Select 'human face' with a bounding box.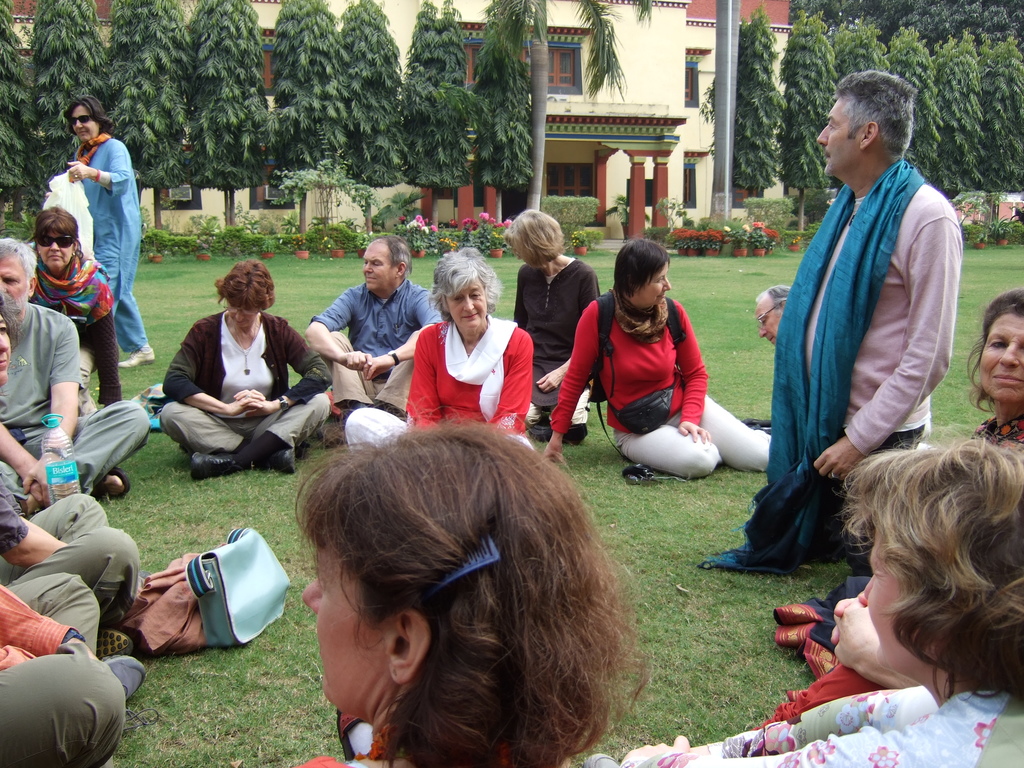
Rect(0, 254, 30, 312).
